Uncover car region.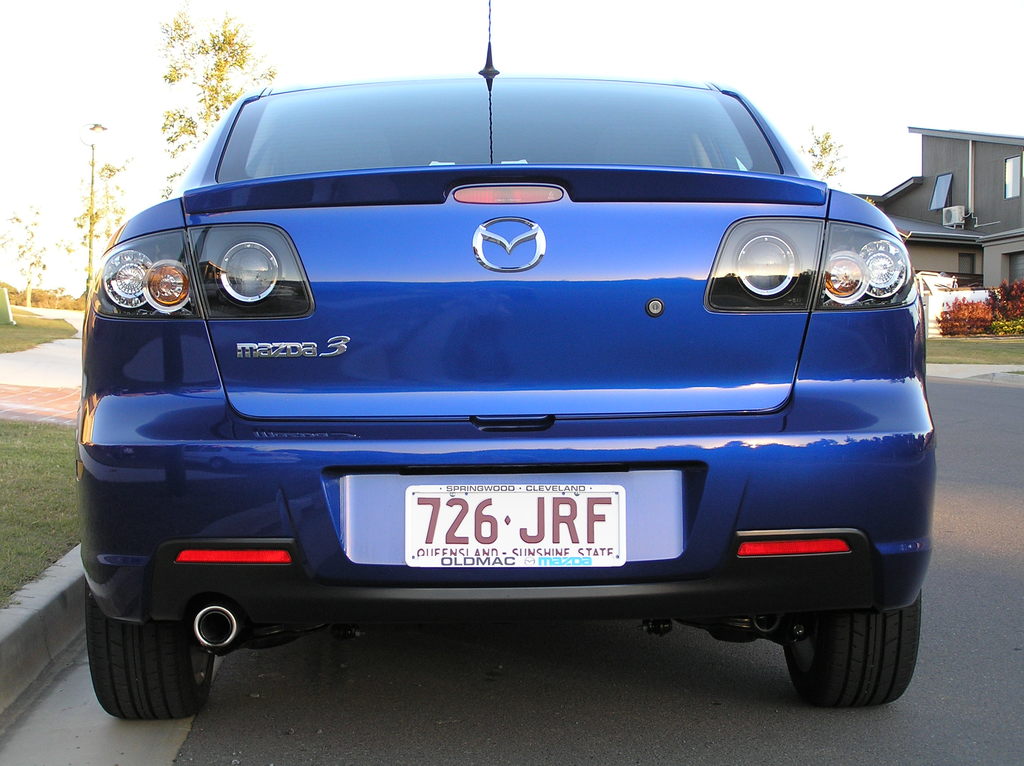
Uncovered: (45, 49, 922, 726).
